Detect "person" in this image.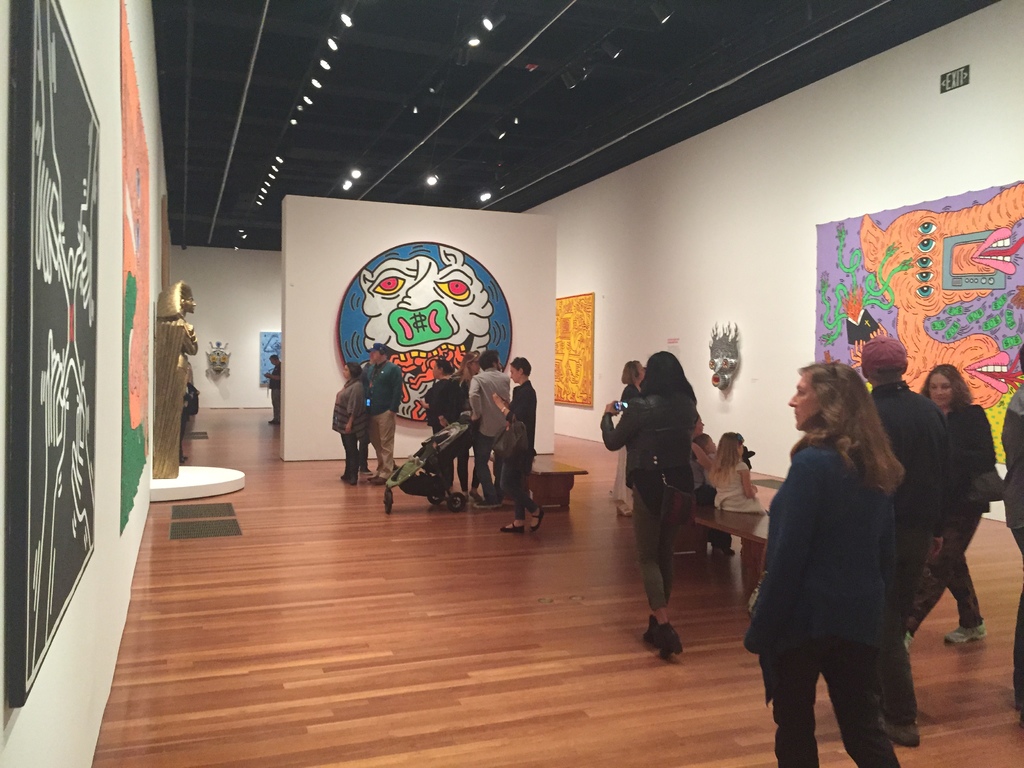
Detection: detection(332, 358, 371, 487).
